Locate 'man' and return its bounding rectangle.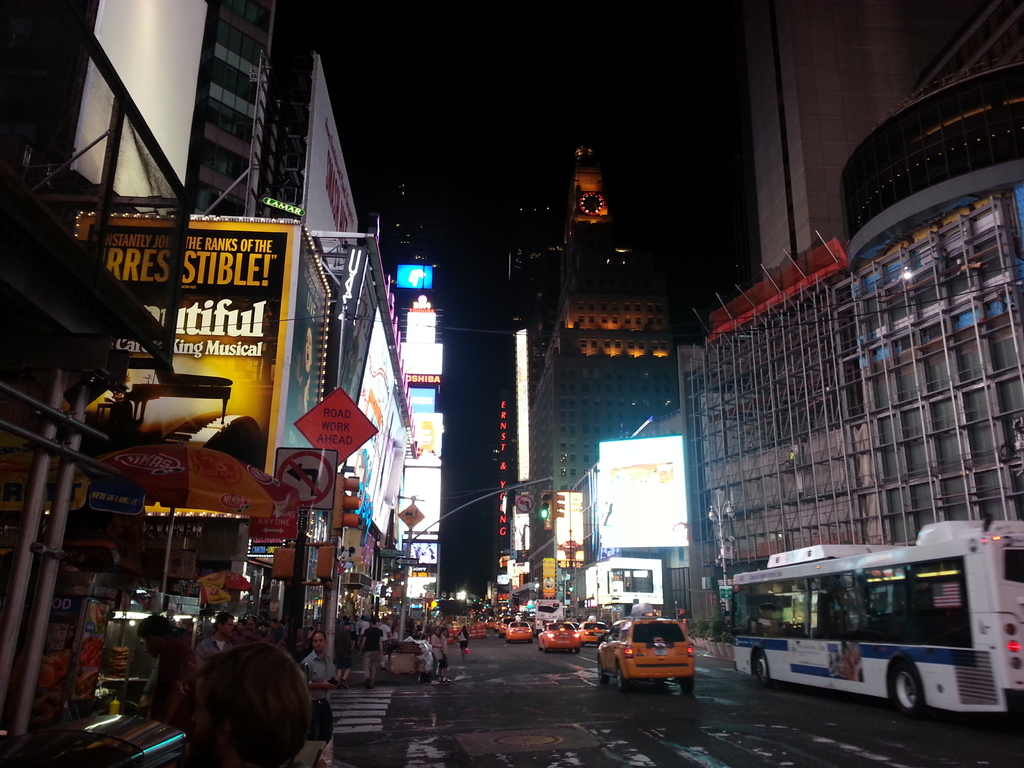
191 610 239 664.
